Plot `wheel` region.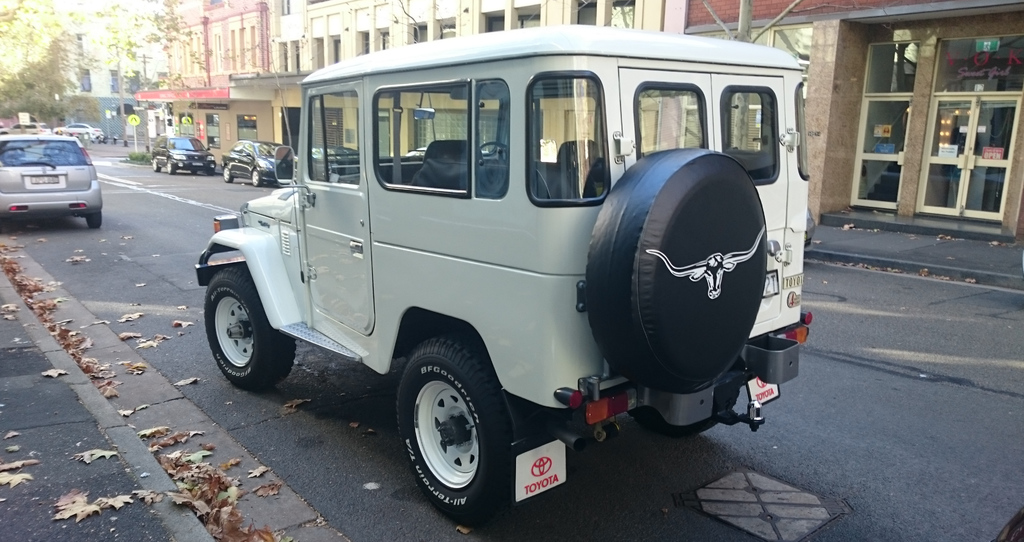
Plotted at (left=632, top=398, right=740, bottom=442).
